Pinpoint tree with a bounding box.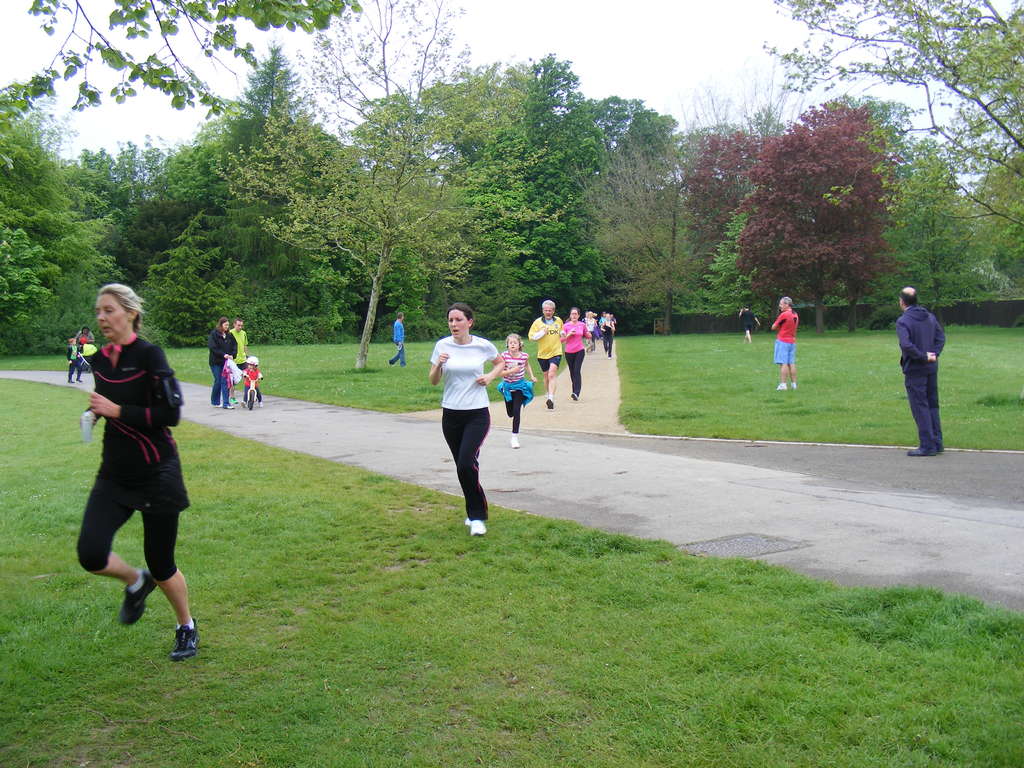
[559, 92, 671, 312].
